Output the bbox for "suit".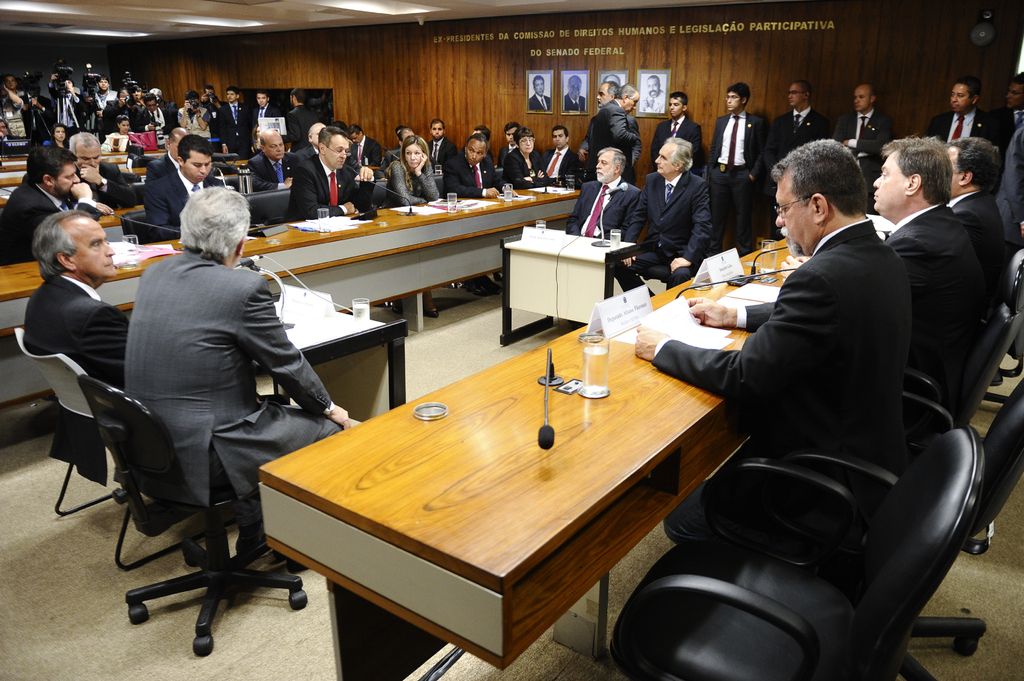
[x1=140, y1=166, x2=230, y2=243].
